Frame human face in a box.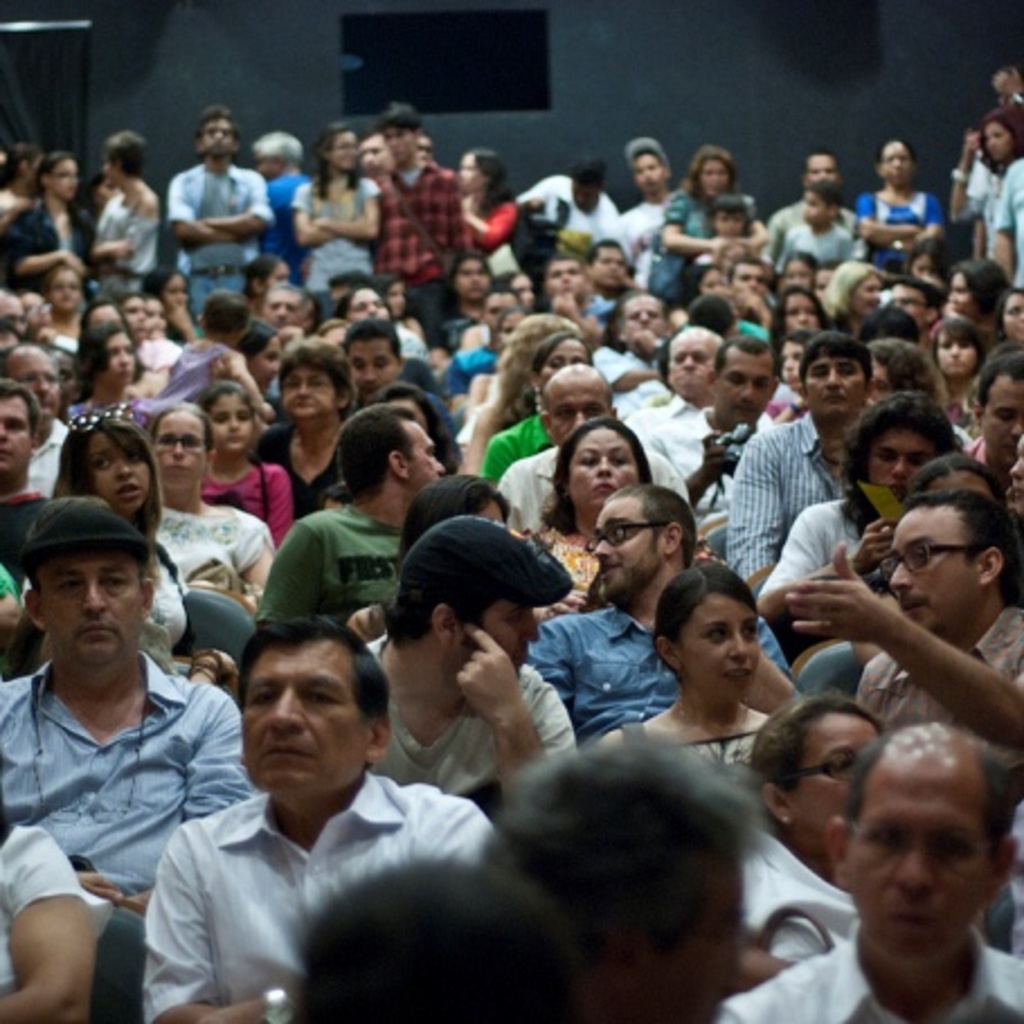
(x1=889, y1=506, x2=979, y2=630).
